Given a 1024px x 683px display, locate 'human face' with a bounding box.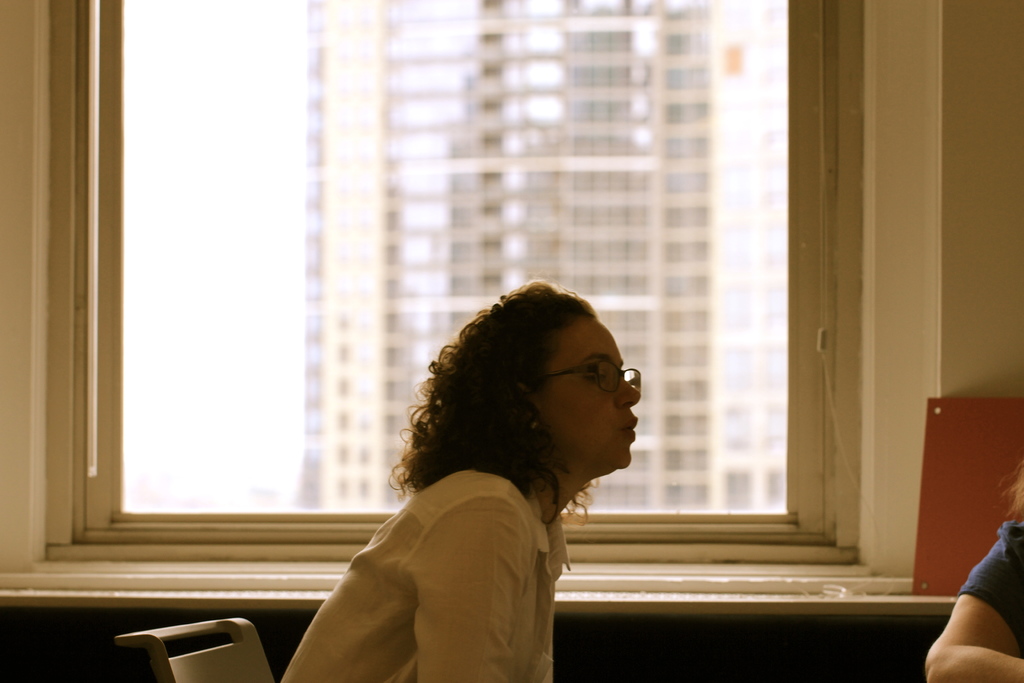
Located: [544,316,640,471].
